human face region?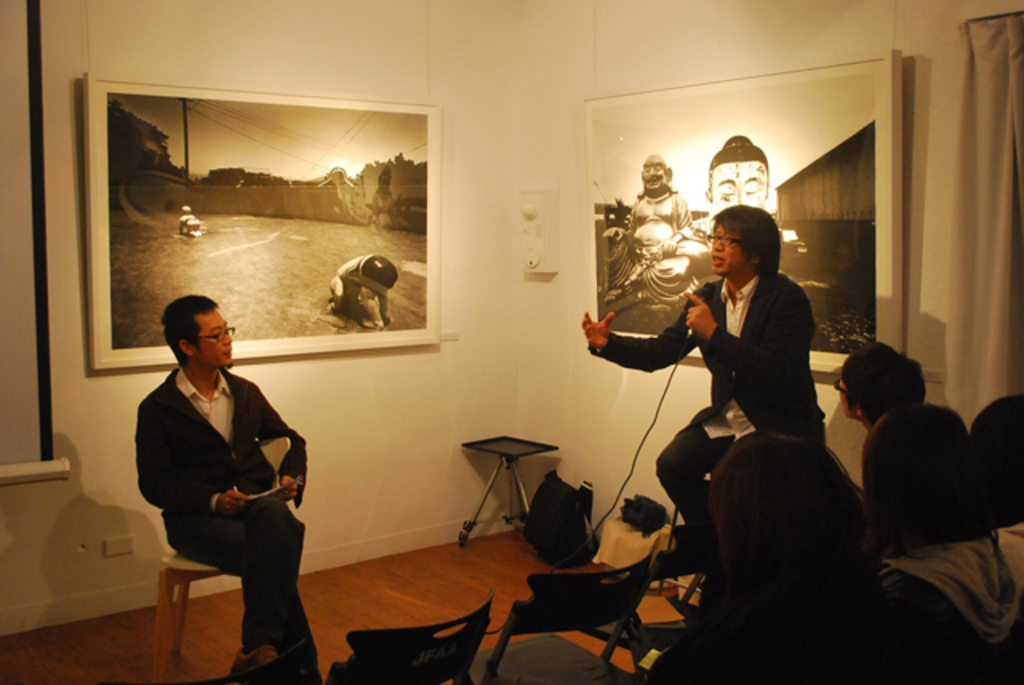
pyautogui.locateOnScreen(638, 144, 669, 197)
